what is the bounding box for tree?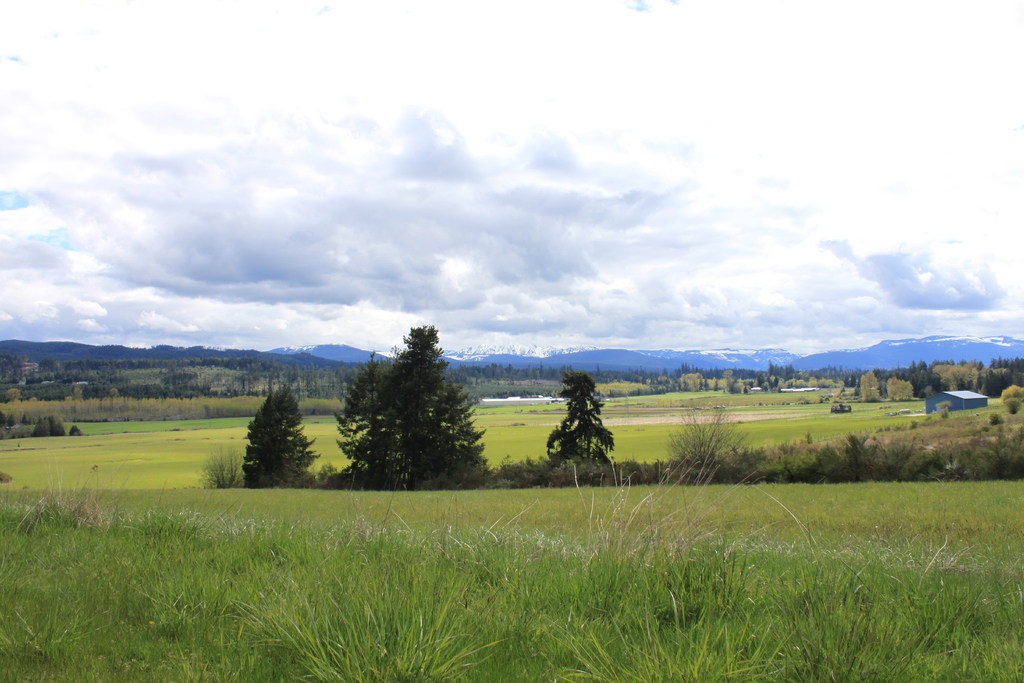
crop(544, 373, 621, 473).
